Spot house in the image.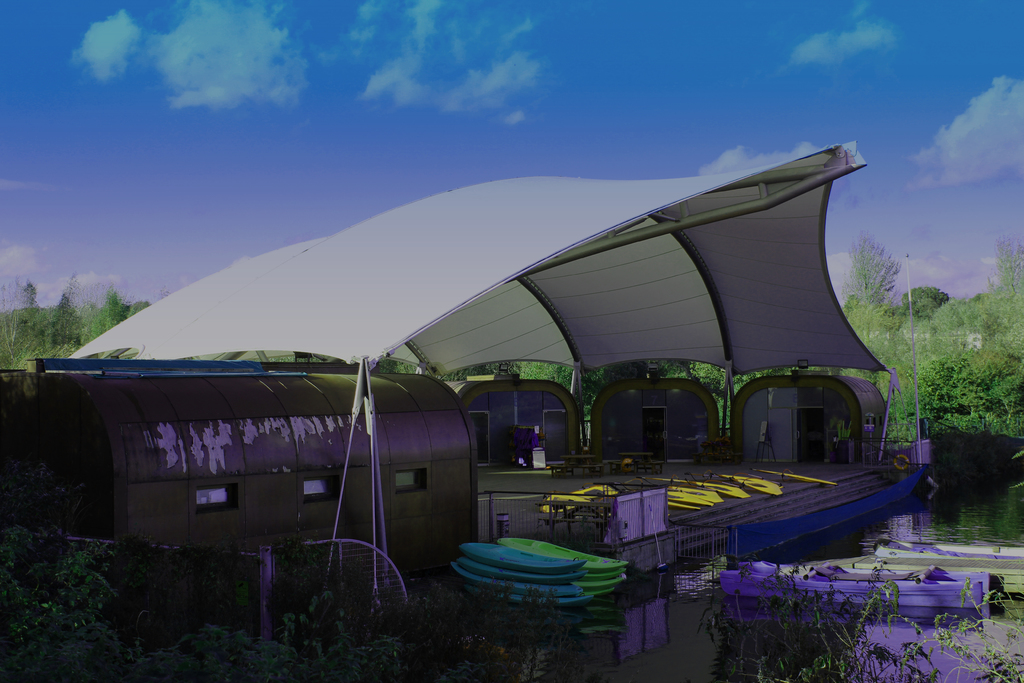
house found at BBox(717, 359, 875, 461).
